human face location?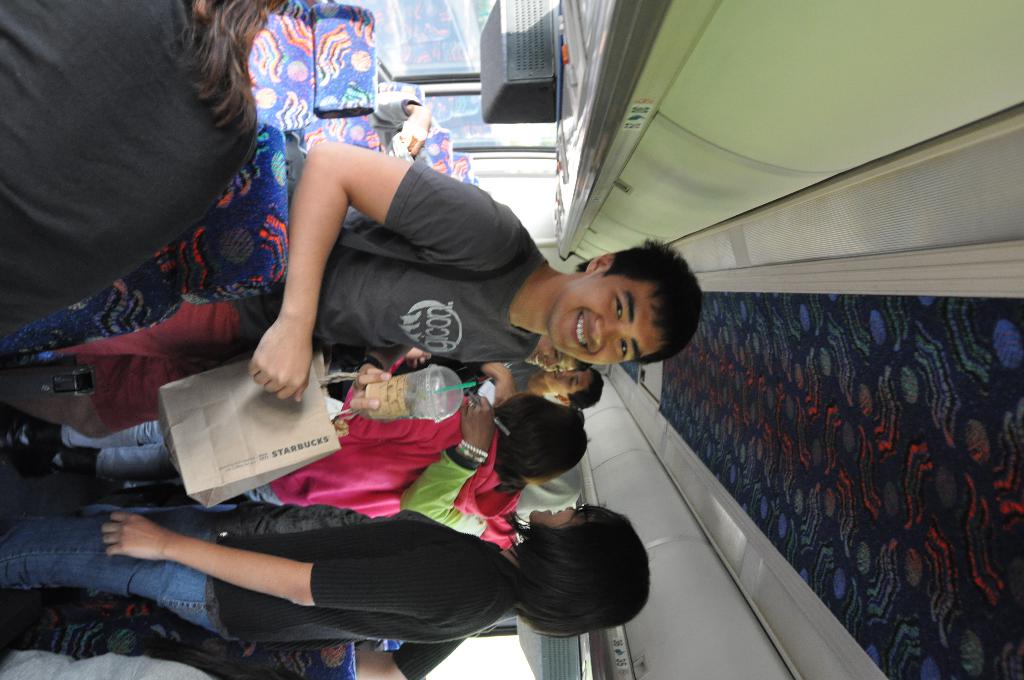
box=[545, 266, 669, 367]
